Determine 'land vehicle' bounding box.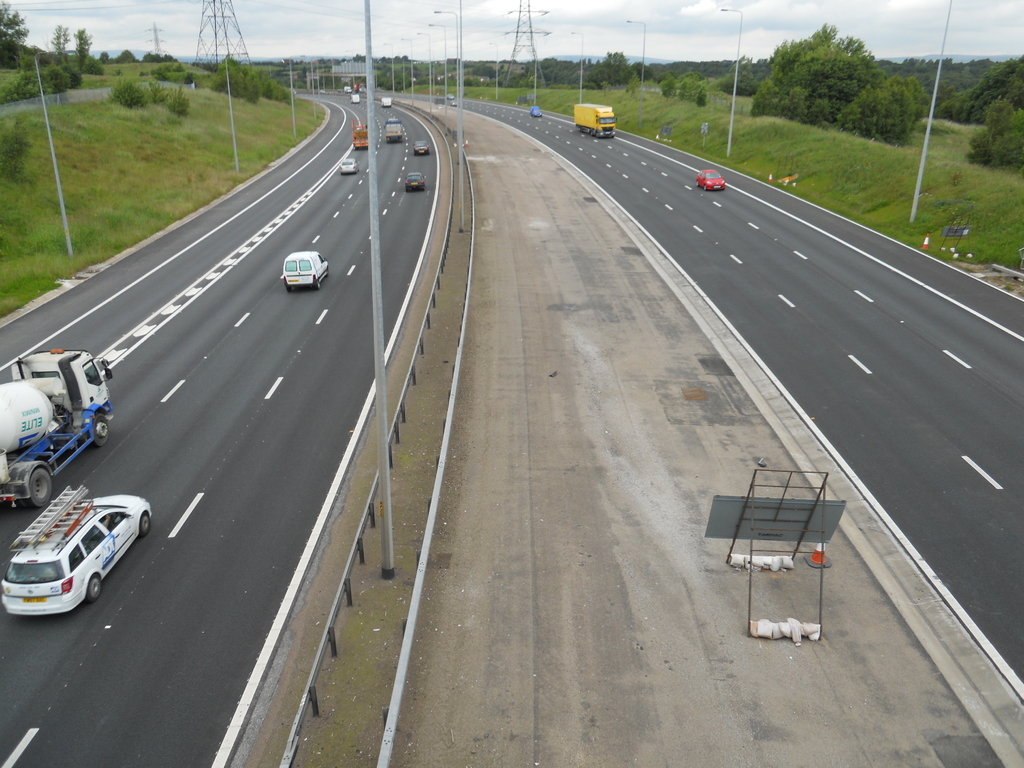
Determined: left=415, top=138, right=427, bottom=156.
